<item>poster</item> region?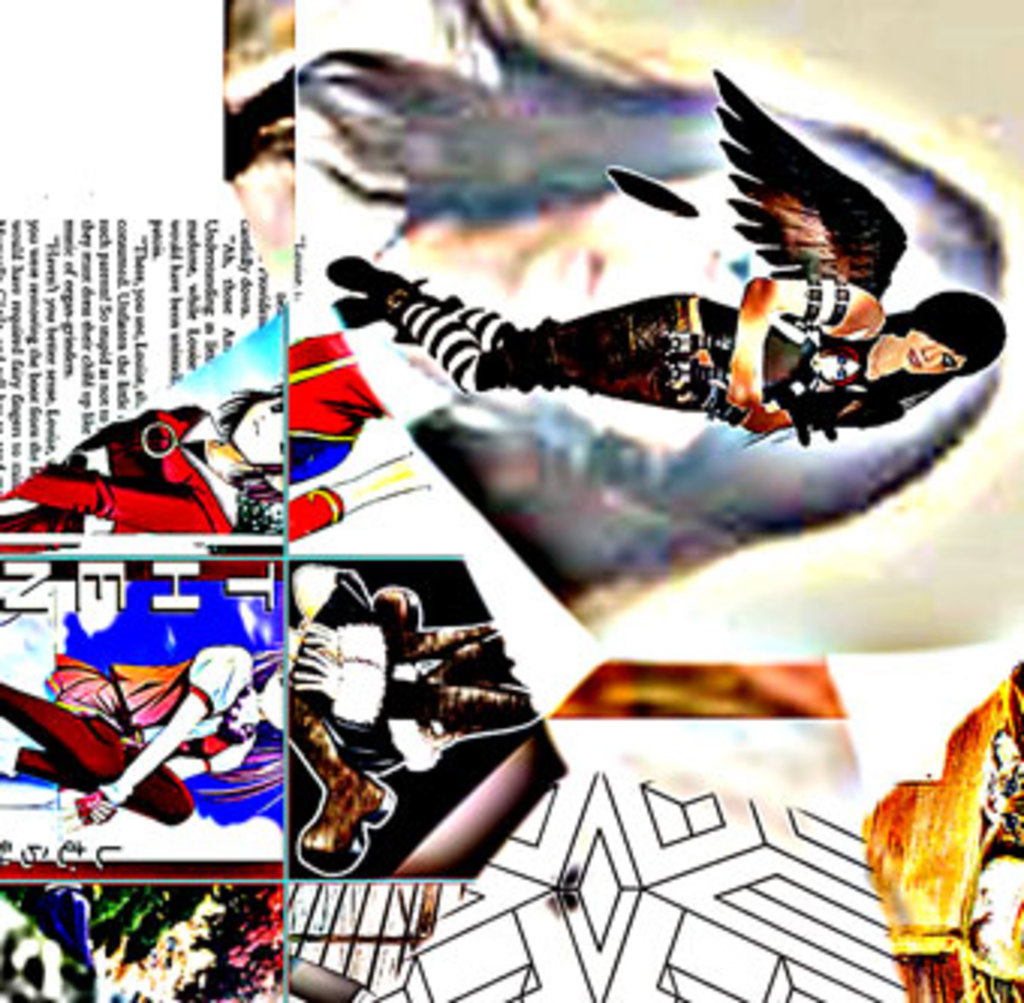
[3, 0, 1021, 1000]
